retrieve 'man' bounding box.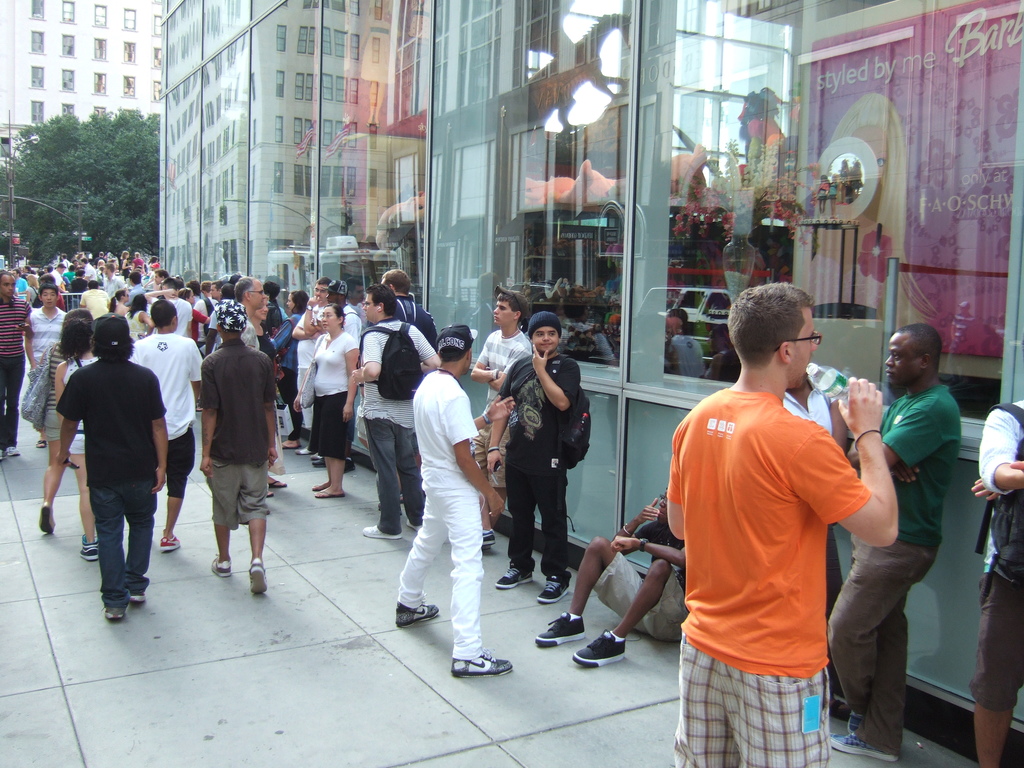
Bounding box: [326, 279, 364, 479].
